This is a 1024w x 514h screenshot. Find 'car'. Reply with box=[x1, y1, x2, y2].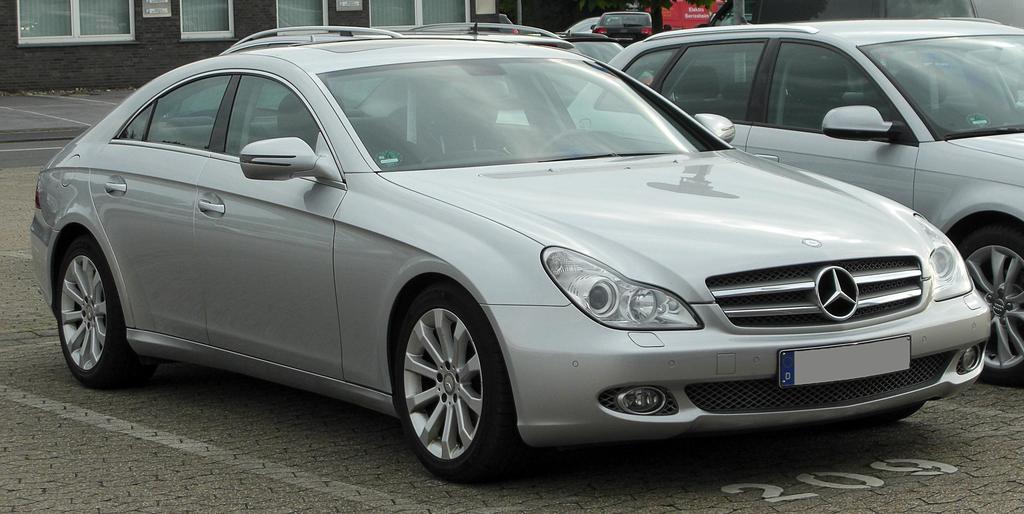
box=[30, 37, 989, 484].
